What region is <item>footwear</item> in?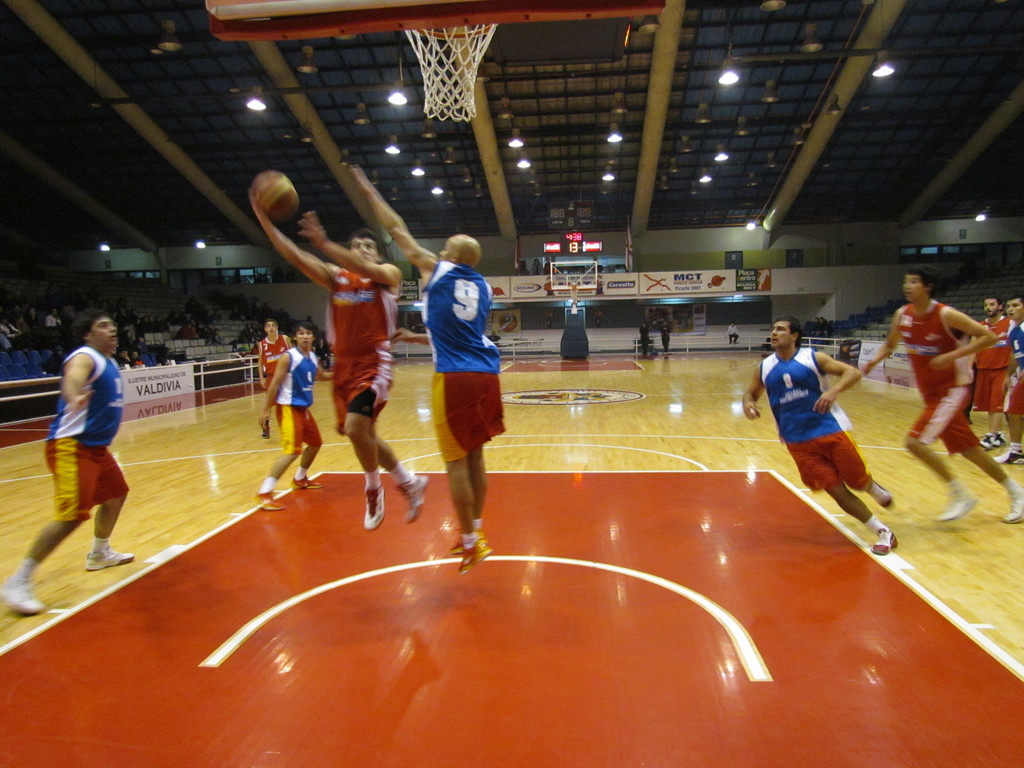
{"left": 867, "top": 479, "right": 894, "bottom": 512}.
